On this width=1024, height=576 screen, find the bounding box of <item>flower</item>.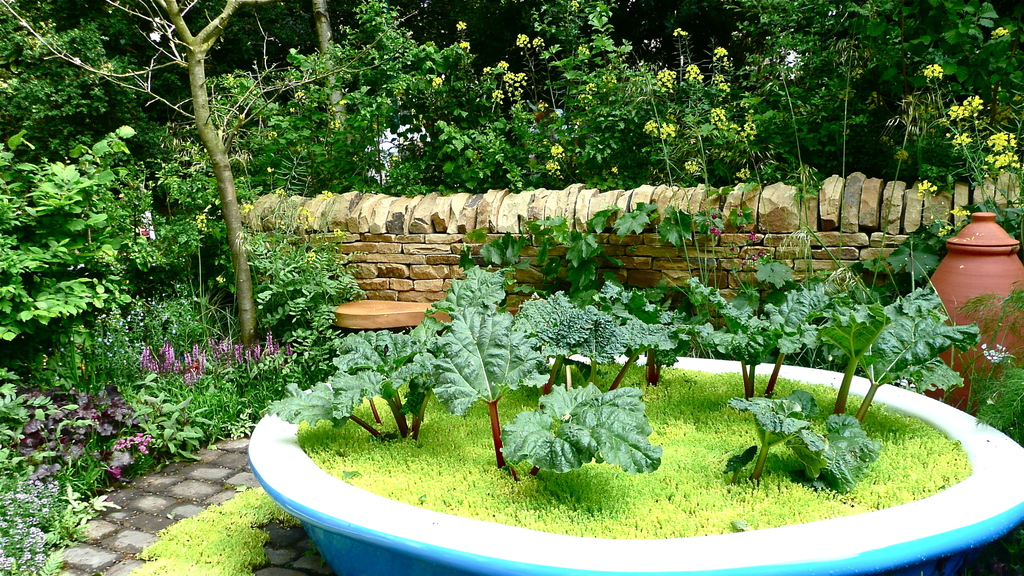
Bounding box: [707,72,731,93].
